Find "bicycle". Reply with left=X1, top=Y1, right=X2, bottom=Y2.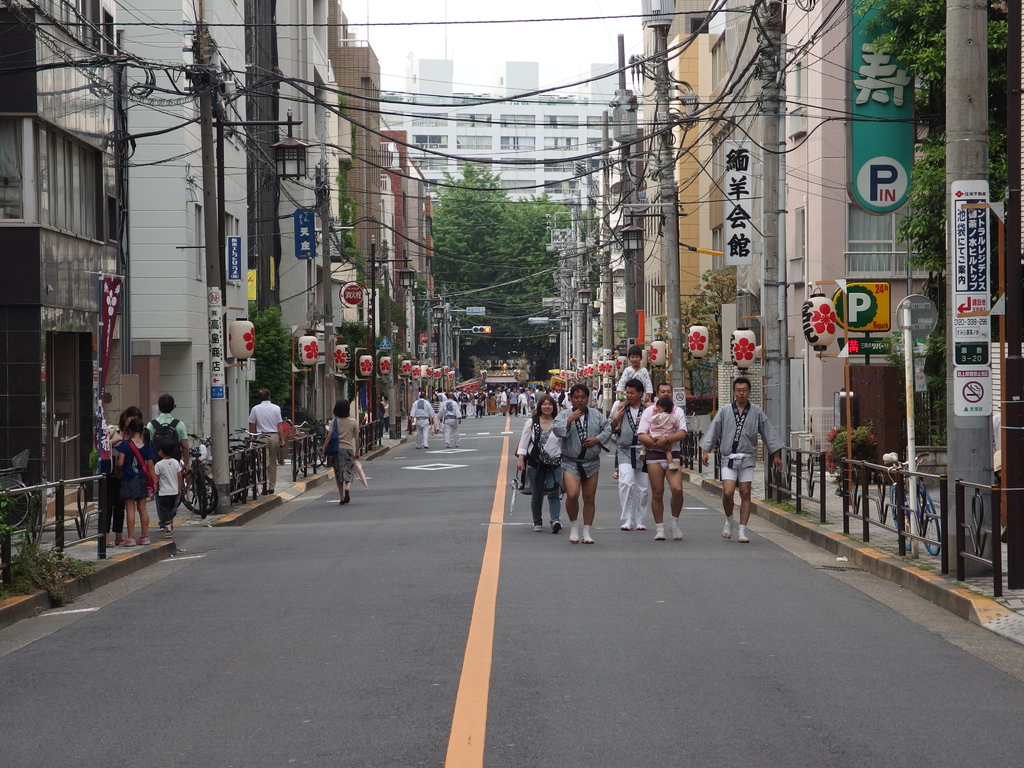
left=678, top=412, right=698, bottom=468.
